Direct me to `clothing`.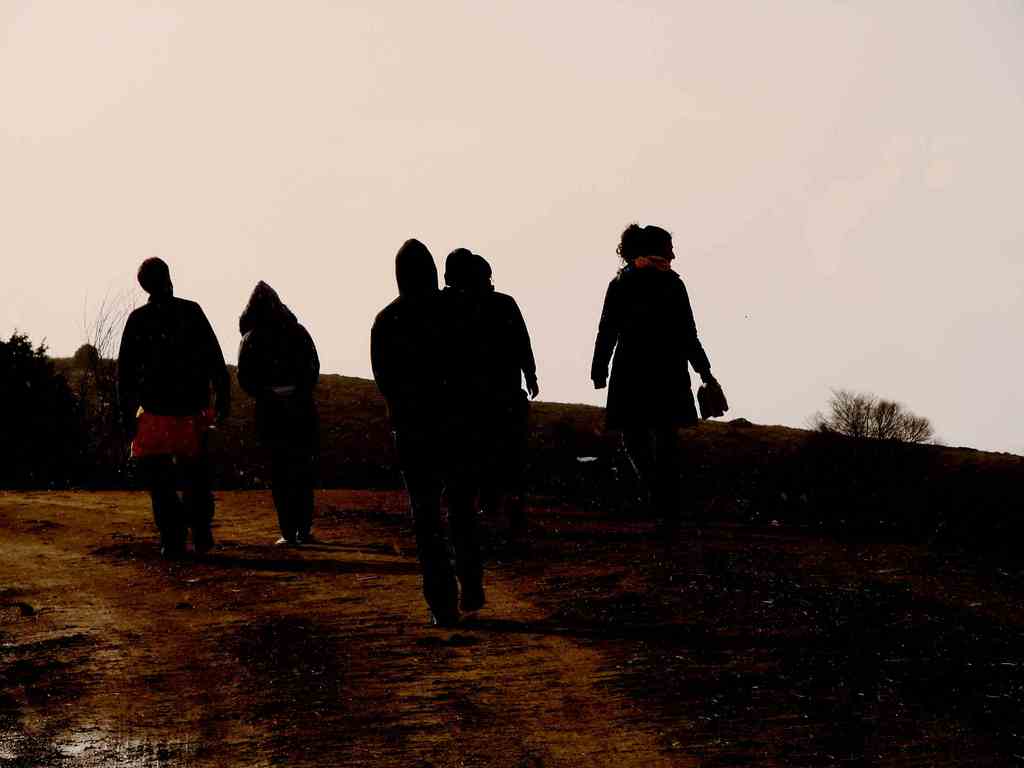
Direction: 109,297,208,490.
